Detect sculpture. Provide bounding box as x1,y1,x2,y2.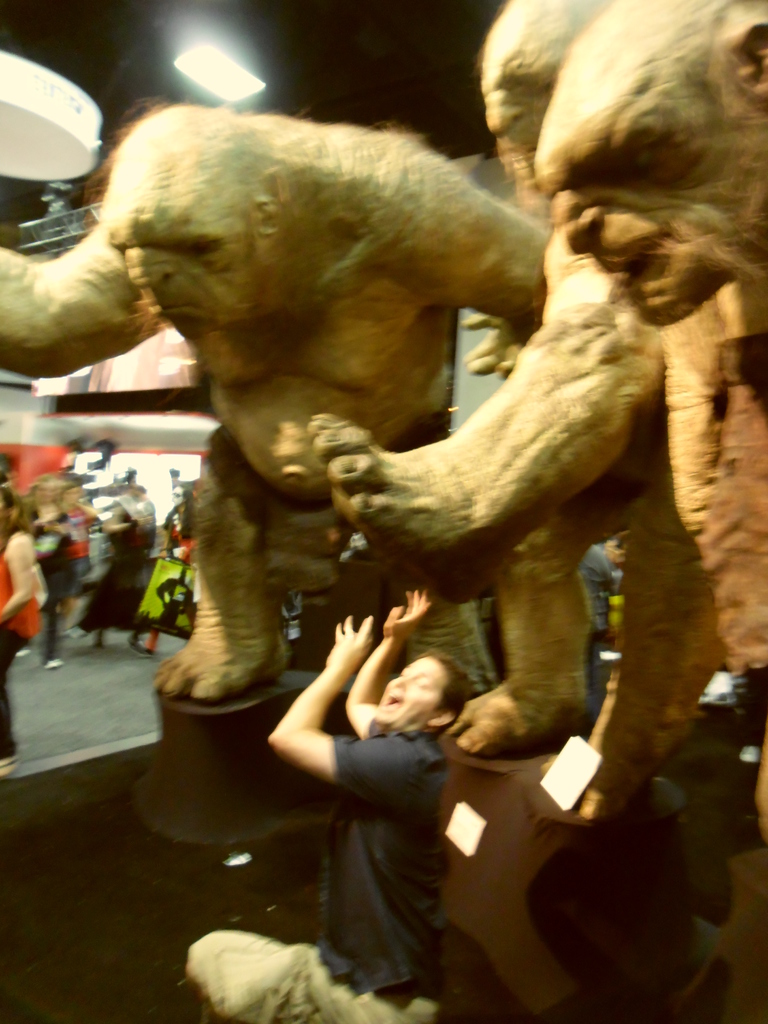
0,101,543,703.
